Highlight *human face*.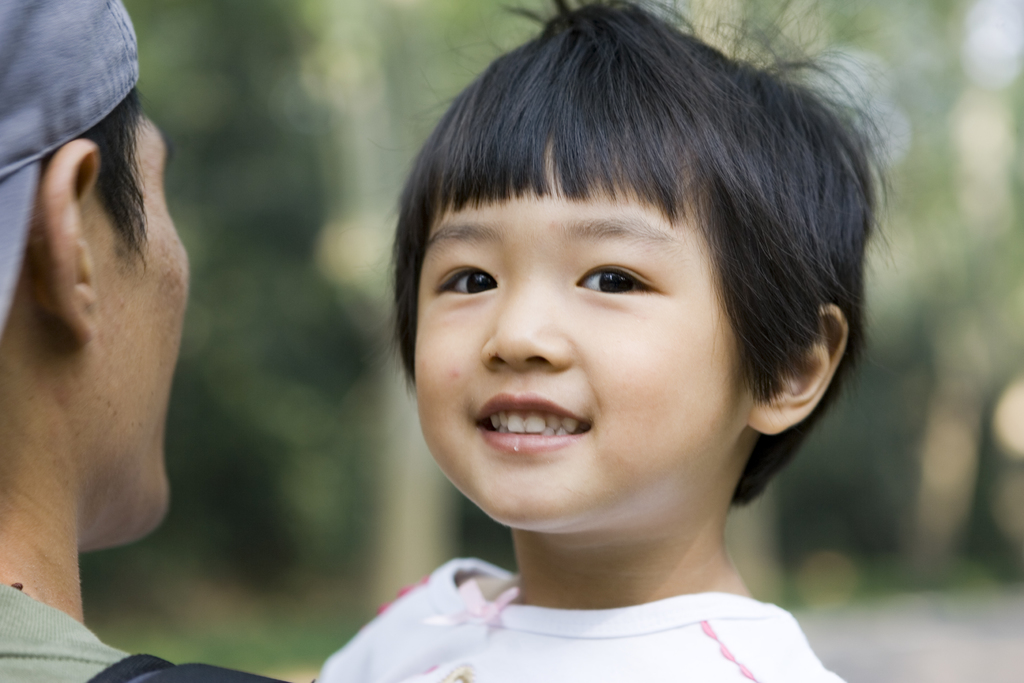
Highlighted region: l=413, t=143, r=753, b=529.
